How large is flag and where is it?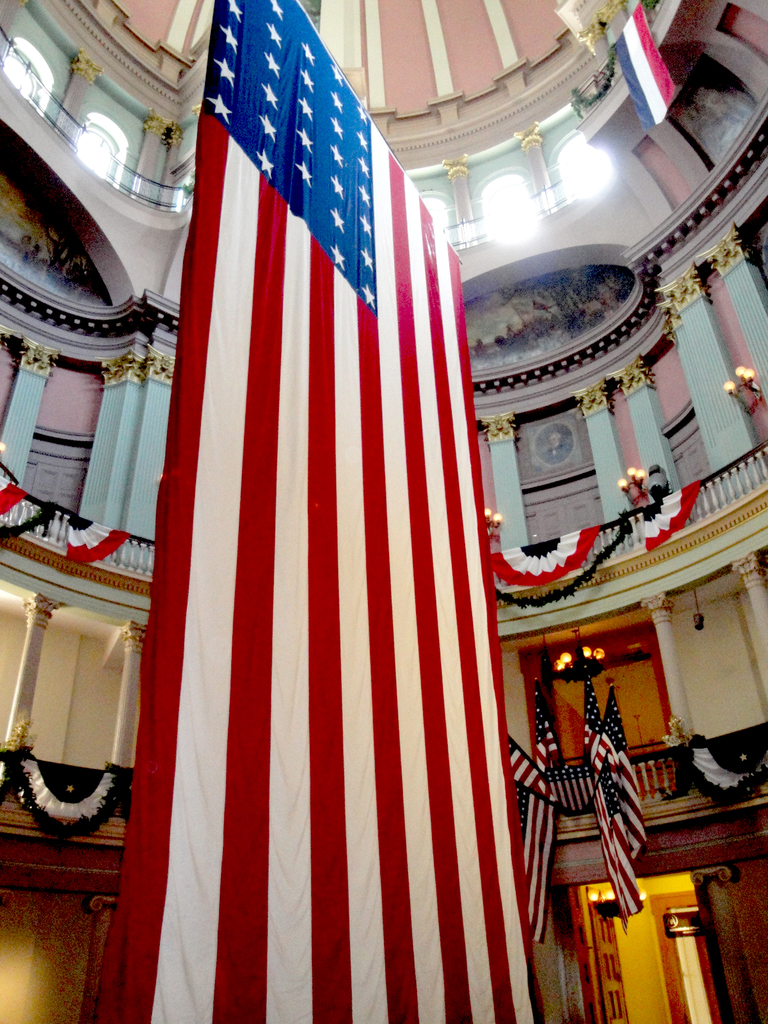
Bounding box: BBox(498, 727, 568, 813).
